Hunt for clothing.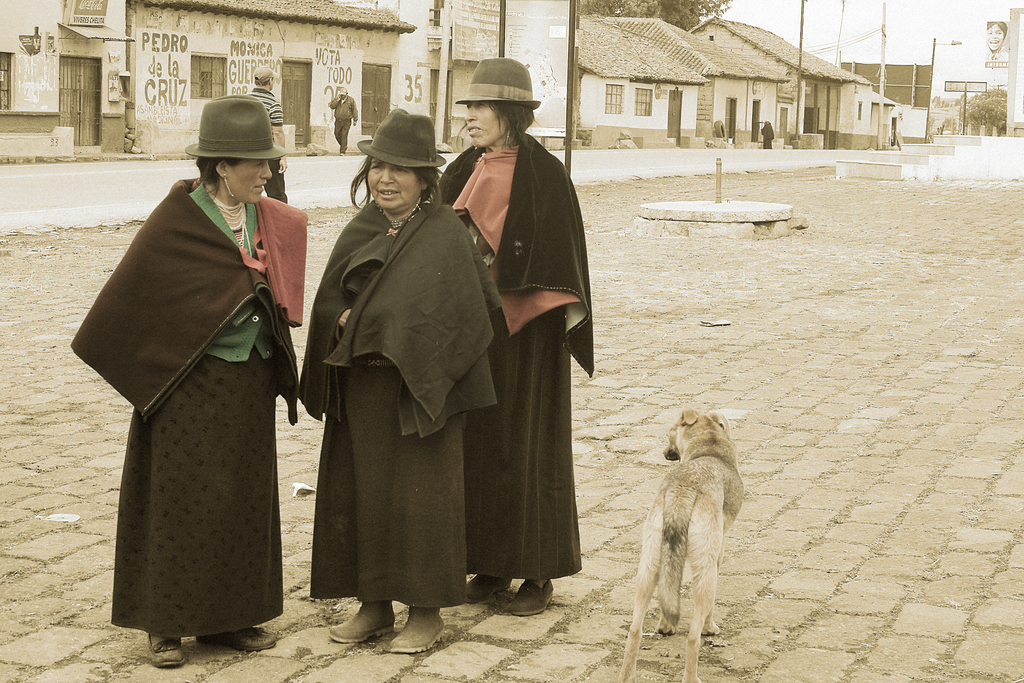
Hunted down at bbox(425, 131, 598, 581).
